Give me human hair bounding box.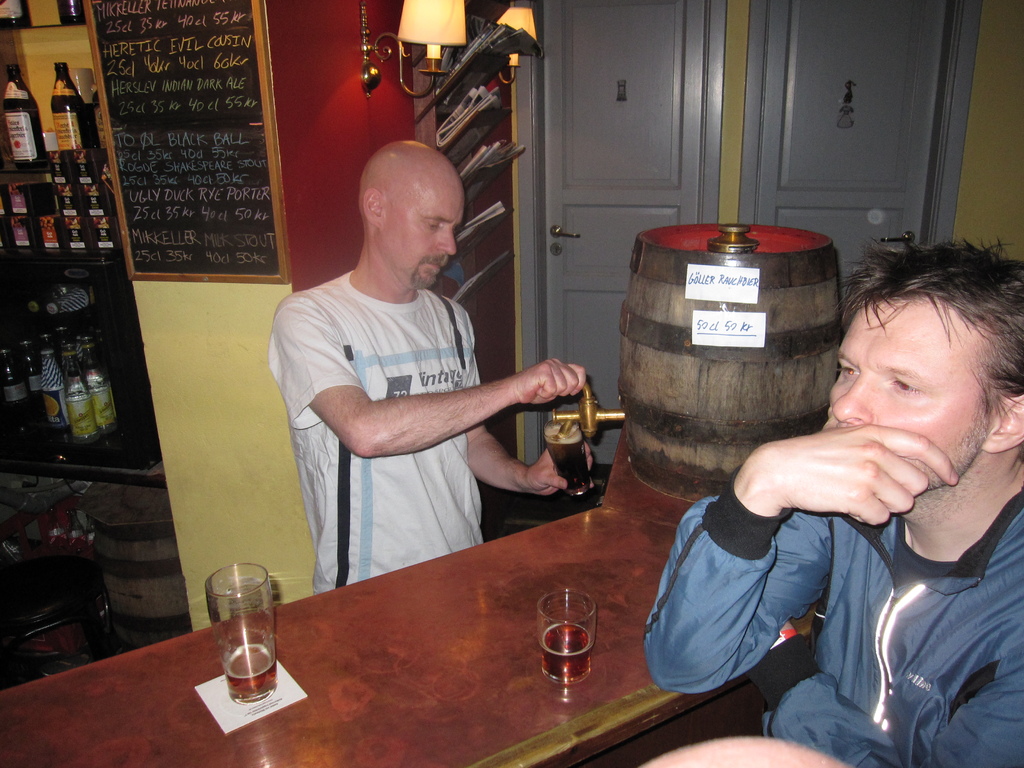
l=820, t=239, r=1004, b=461.
